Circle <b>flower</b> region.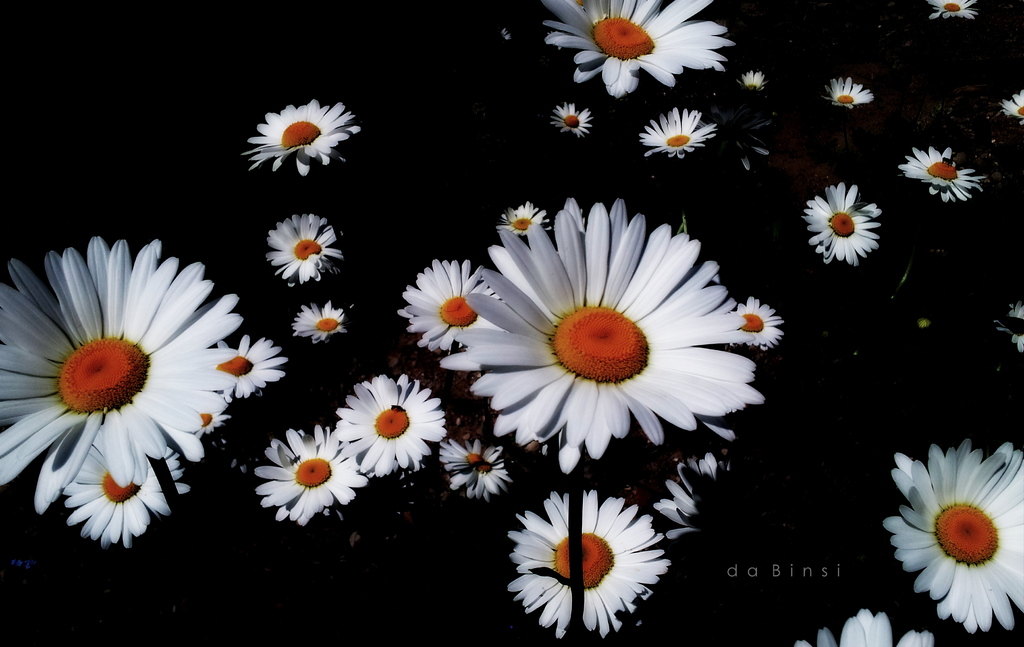
Region: [left=294, top=302, right=345, bottom=346].
